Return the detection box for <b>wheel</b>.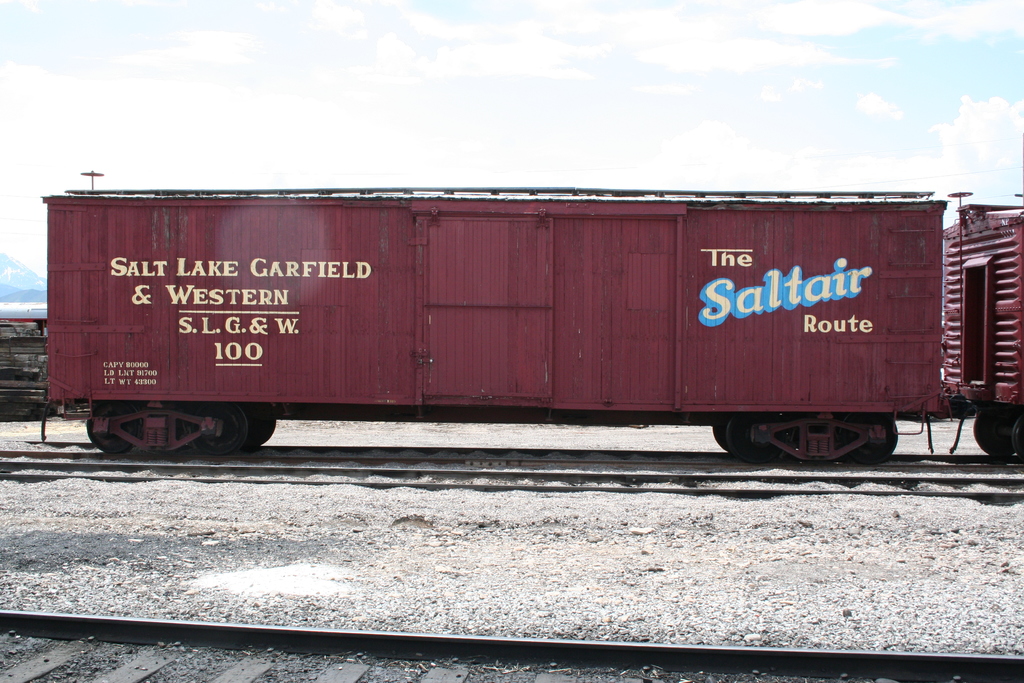
(87, 402, 138, 452).
